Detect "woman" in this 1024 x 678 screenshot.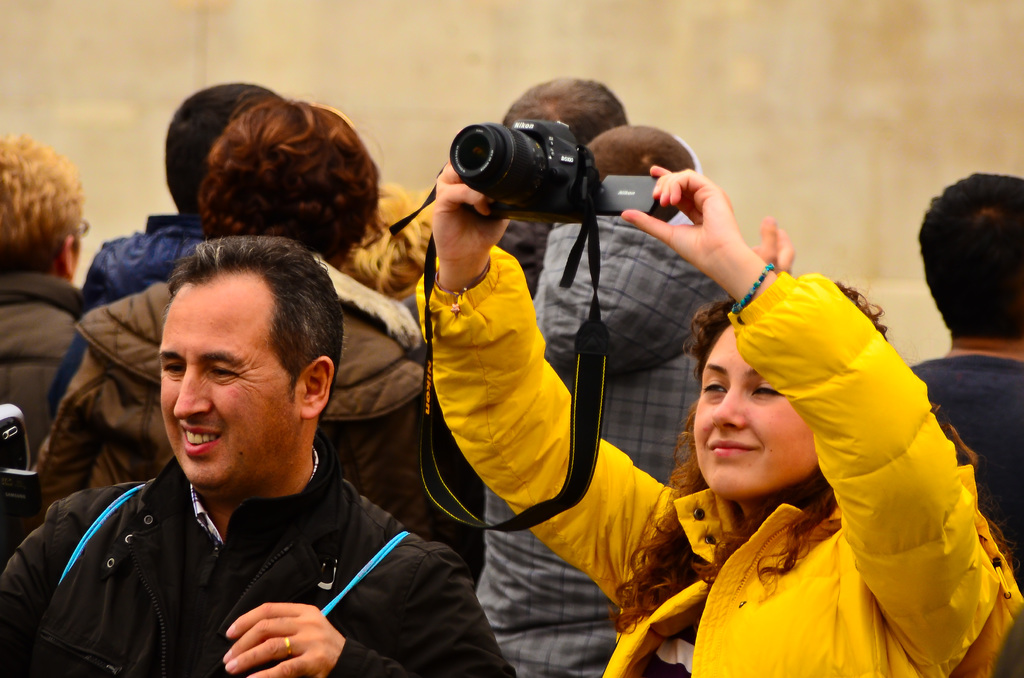
Detection: (0, 97, 473, 565).
